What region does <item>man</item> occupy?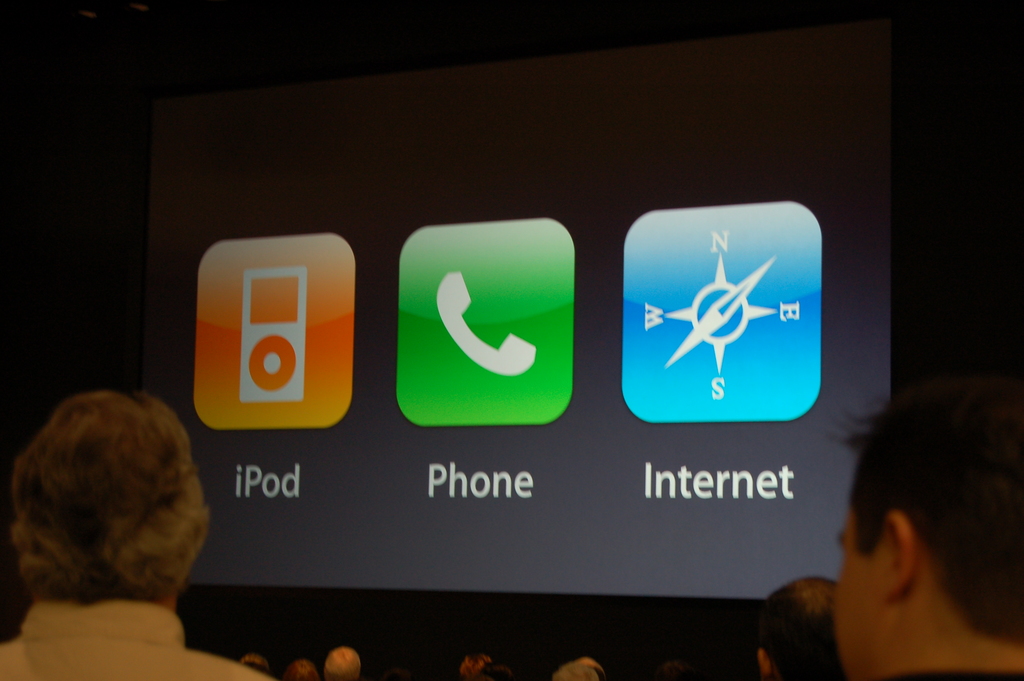
detection(0, 389, 264, 680).
